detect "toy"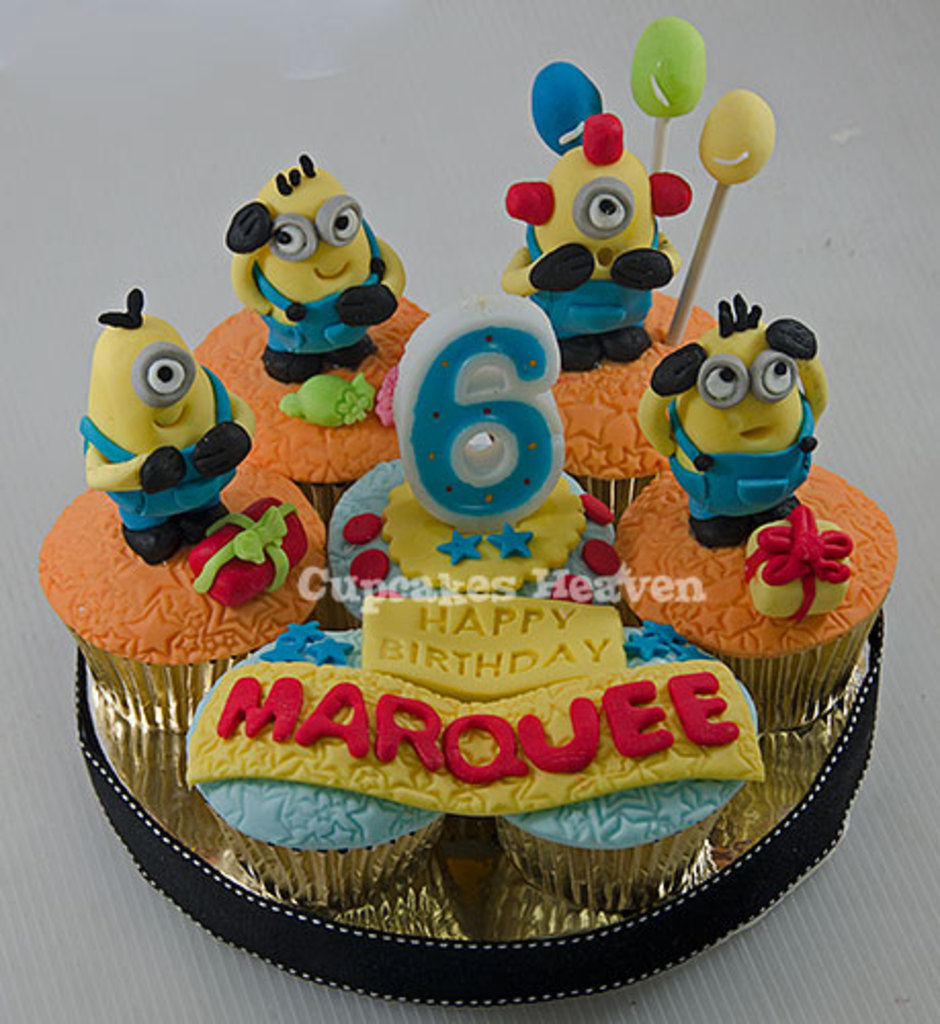
x1=623 y1=2 x2=711 y2=211
